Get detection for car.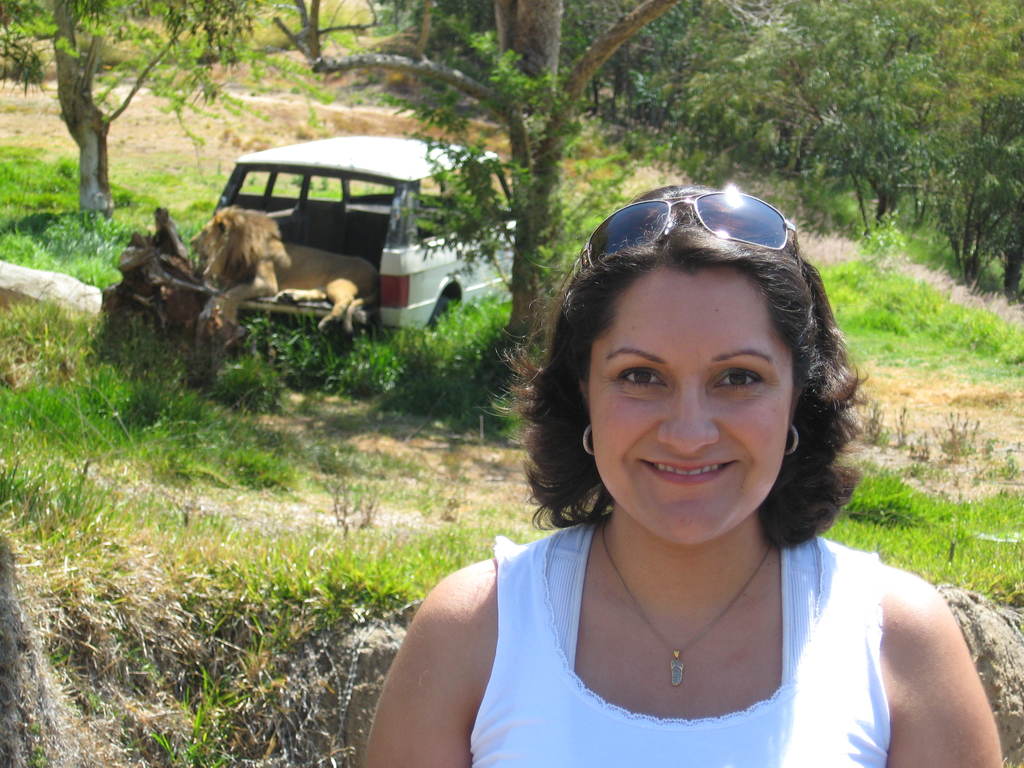
Detection: box=[212, 136, 509, 341].
